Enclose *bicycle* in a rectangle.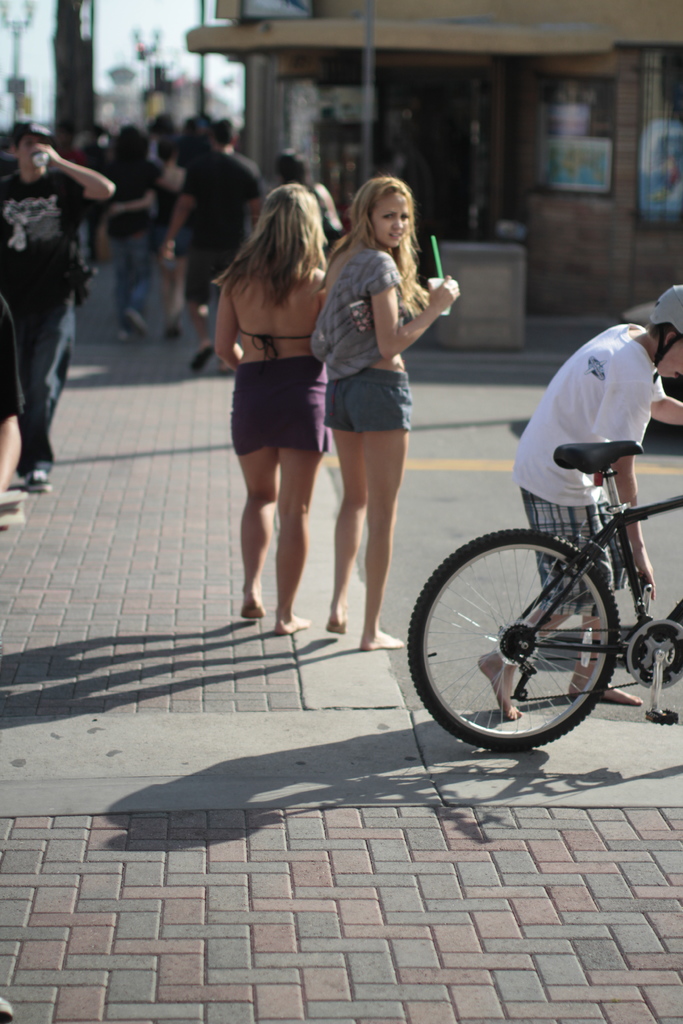
bbox(406, 390, 682, 760).
